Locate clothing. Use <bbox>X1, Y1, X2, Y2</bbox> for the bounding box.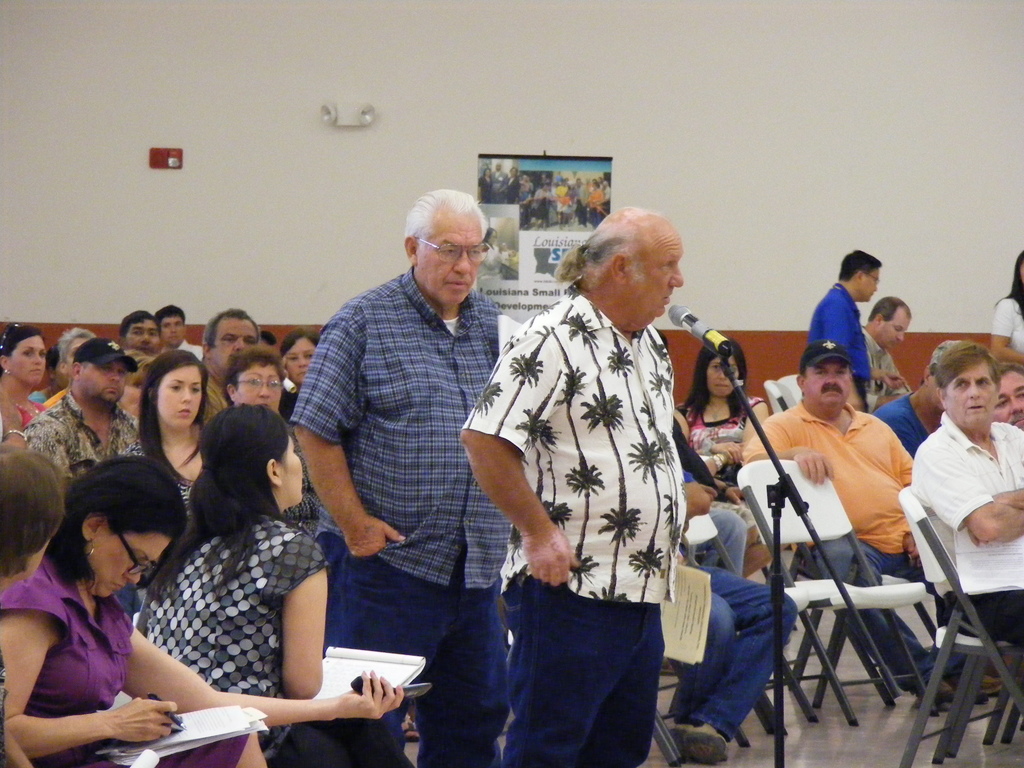
<bbox>269, 371, 303, 420</bbox>.
